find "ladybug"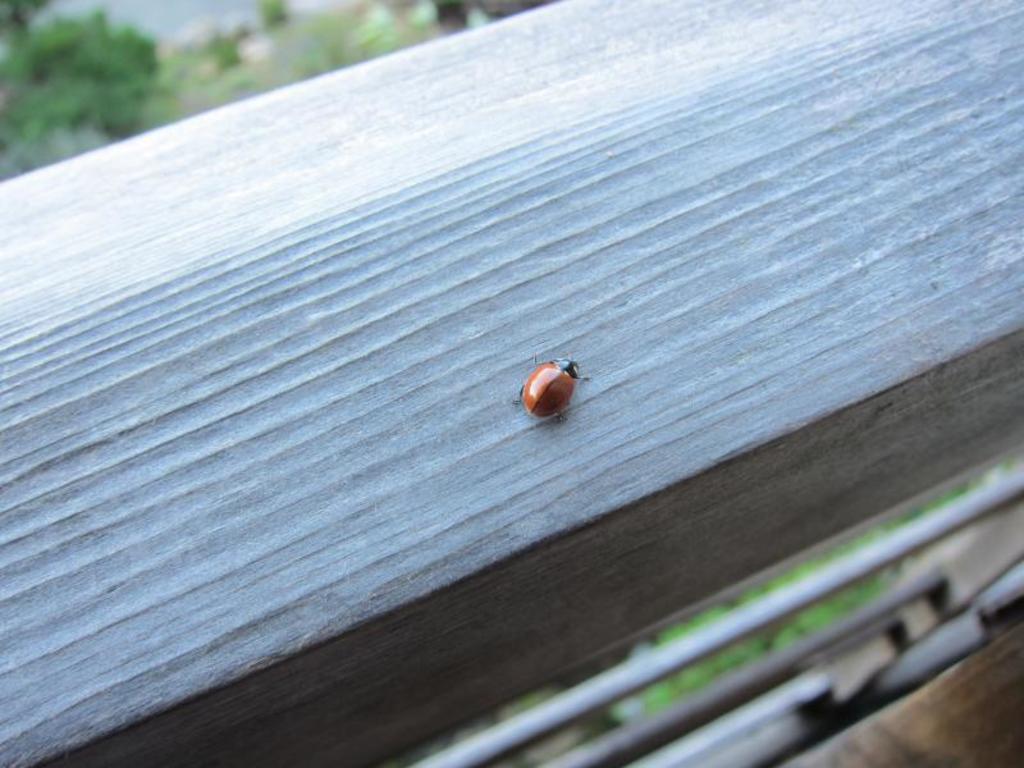
(512, 355, 595, 422)
